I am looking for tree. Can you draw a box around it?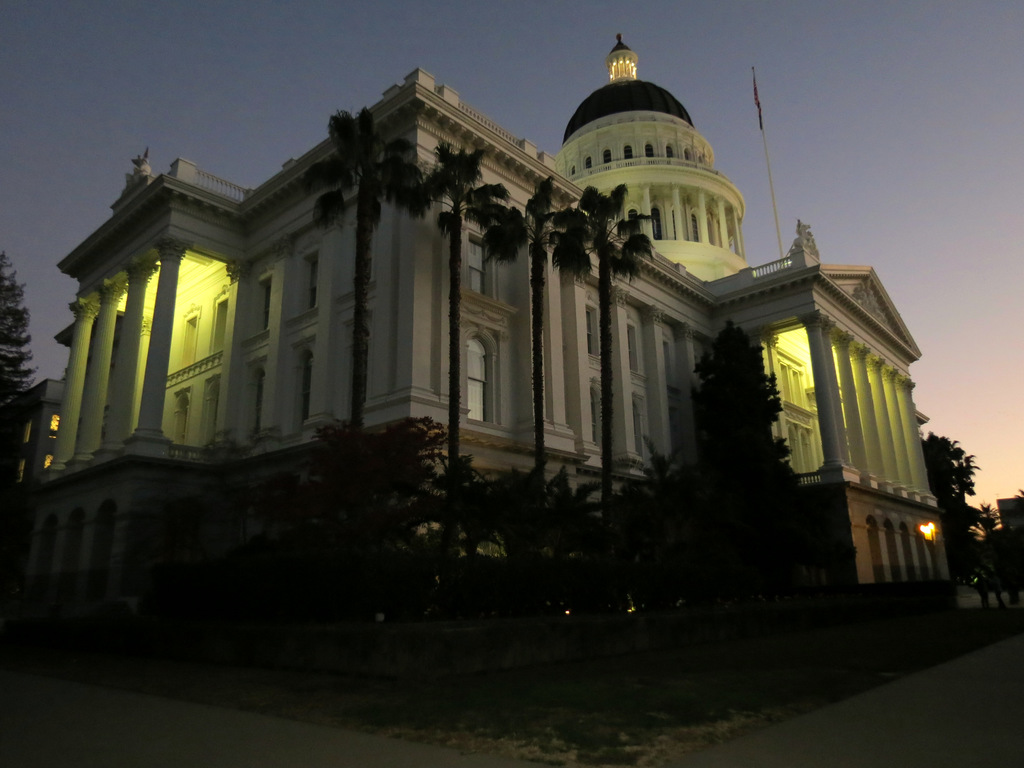
Sure, the bounding box is Rect(294, 112, 412, 465).
